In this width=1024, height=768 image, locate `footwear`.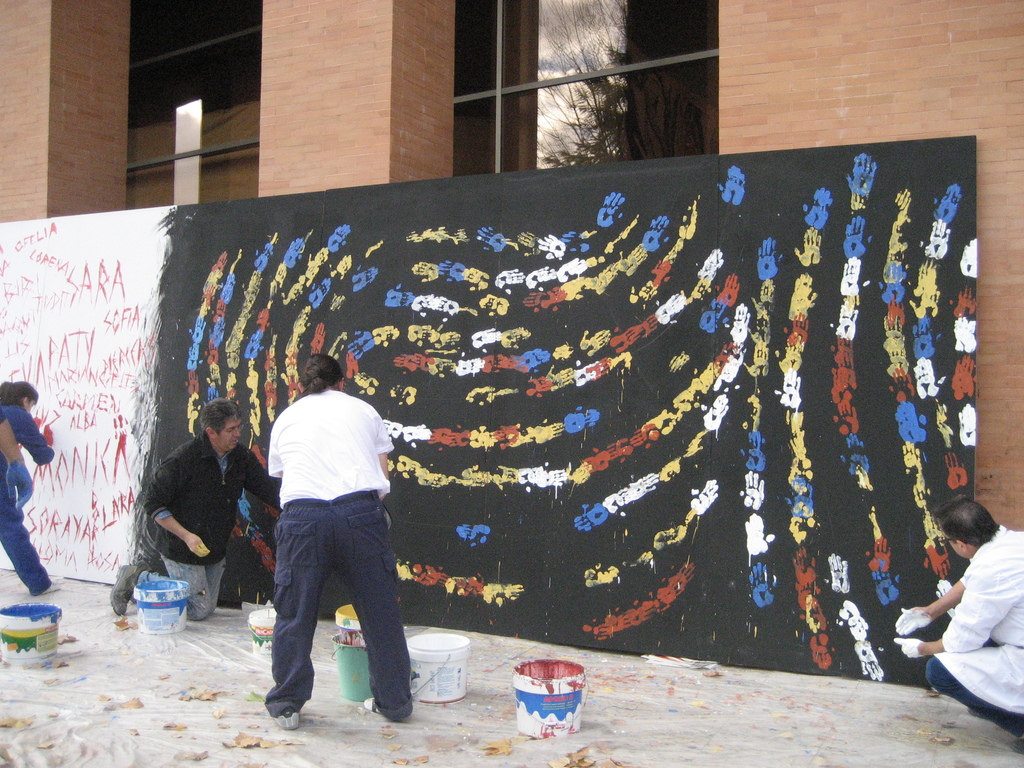
Bounding box: (109,562,141,618).
